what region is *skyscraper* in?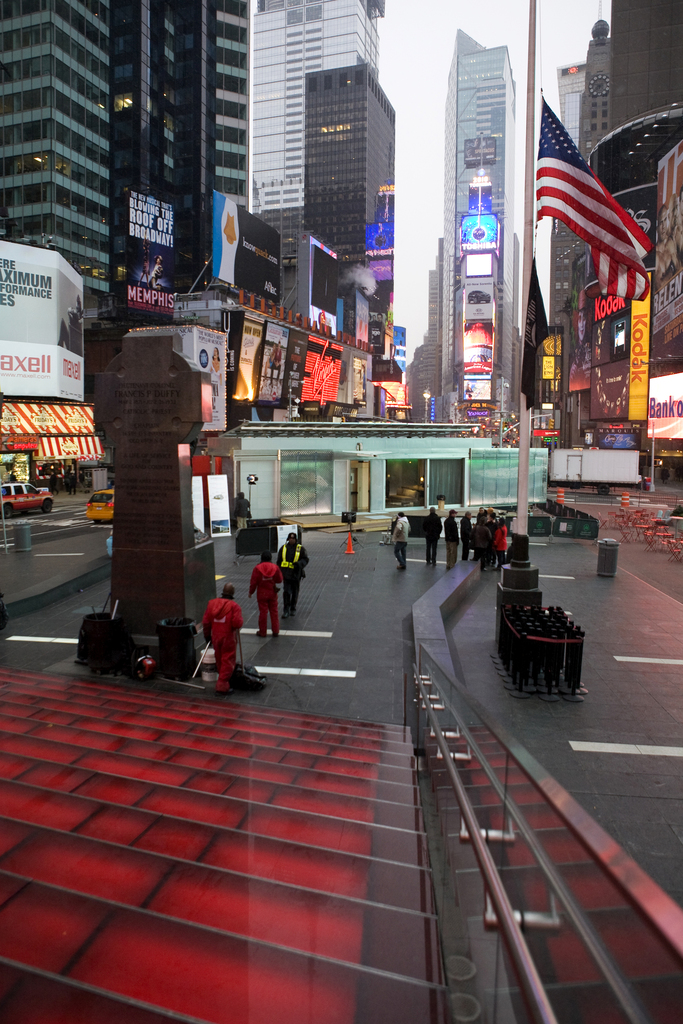
400, 20, 533, 437.
